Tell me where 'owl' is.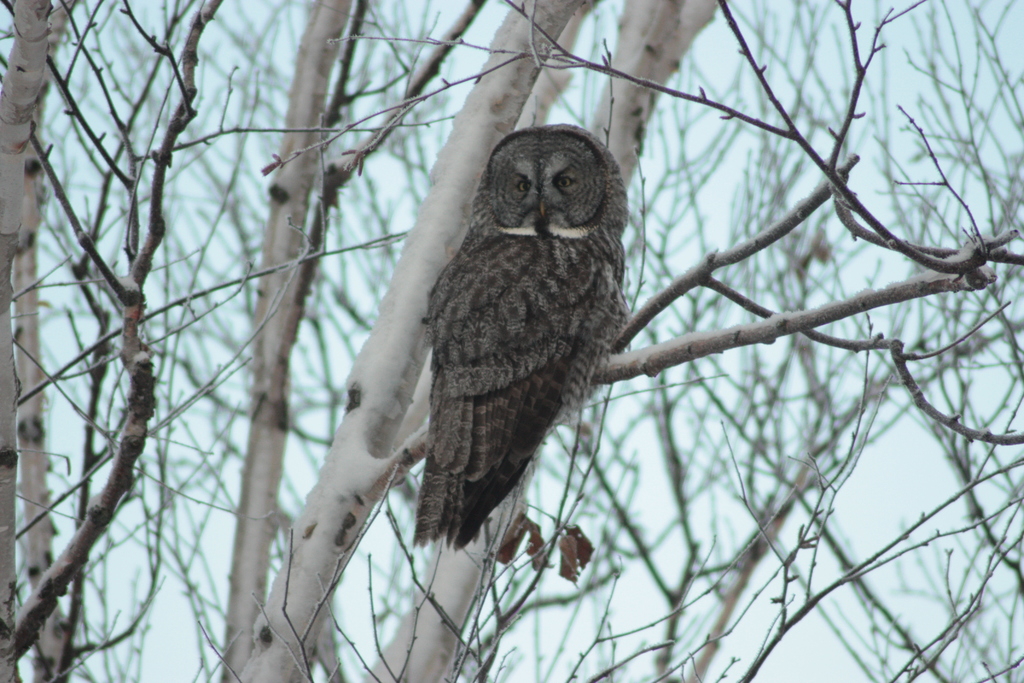
'owl' is at BBox(406, 120, 634, 548).
